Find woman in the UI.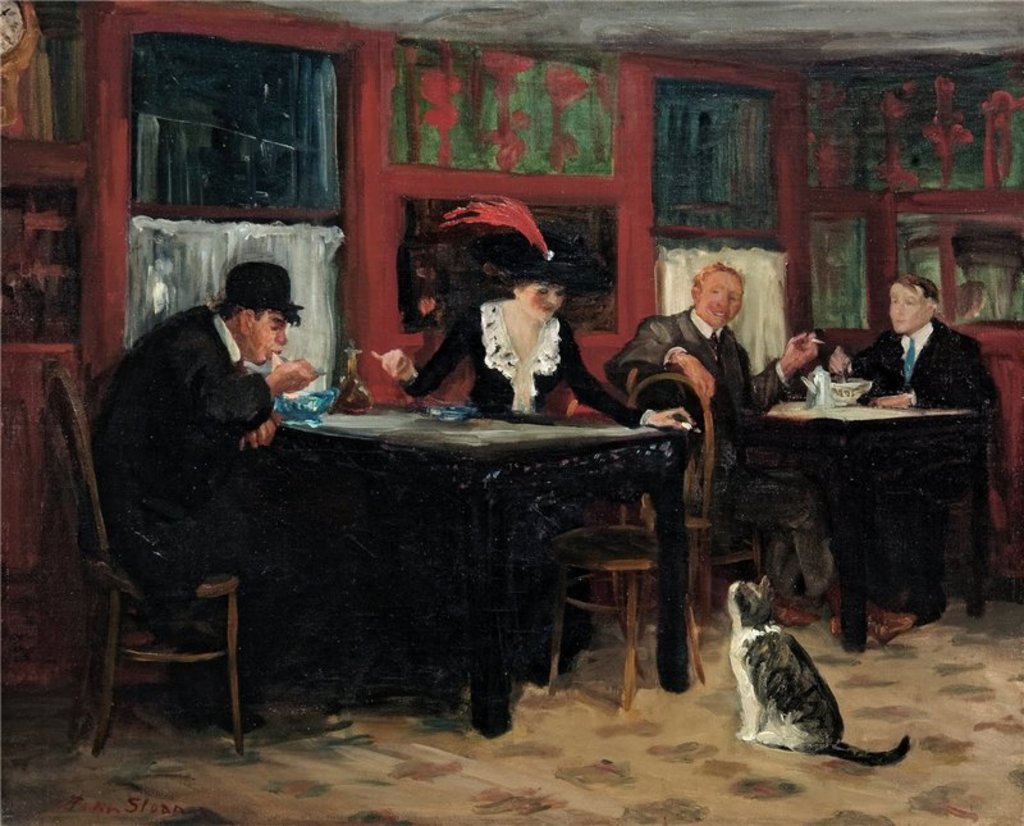
UI element at crop(372, 260, 695, 429).
